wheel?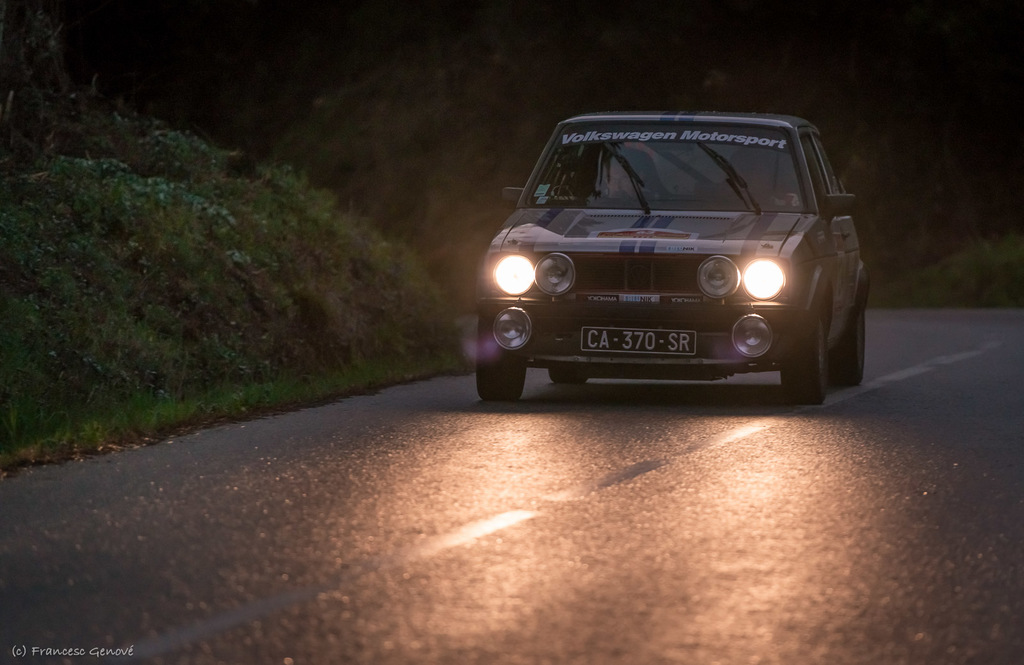
Rect(829, 296, 869, 387)
